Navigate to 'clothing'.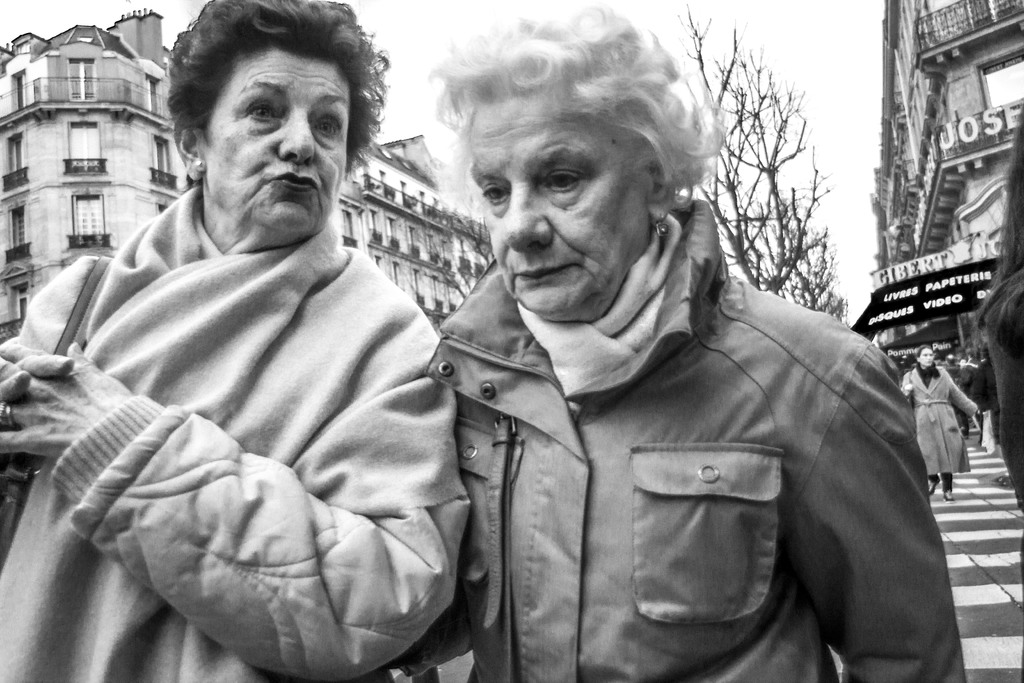
Navigation target: detection(894, 366, 979, 478).
